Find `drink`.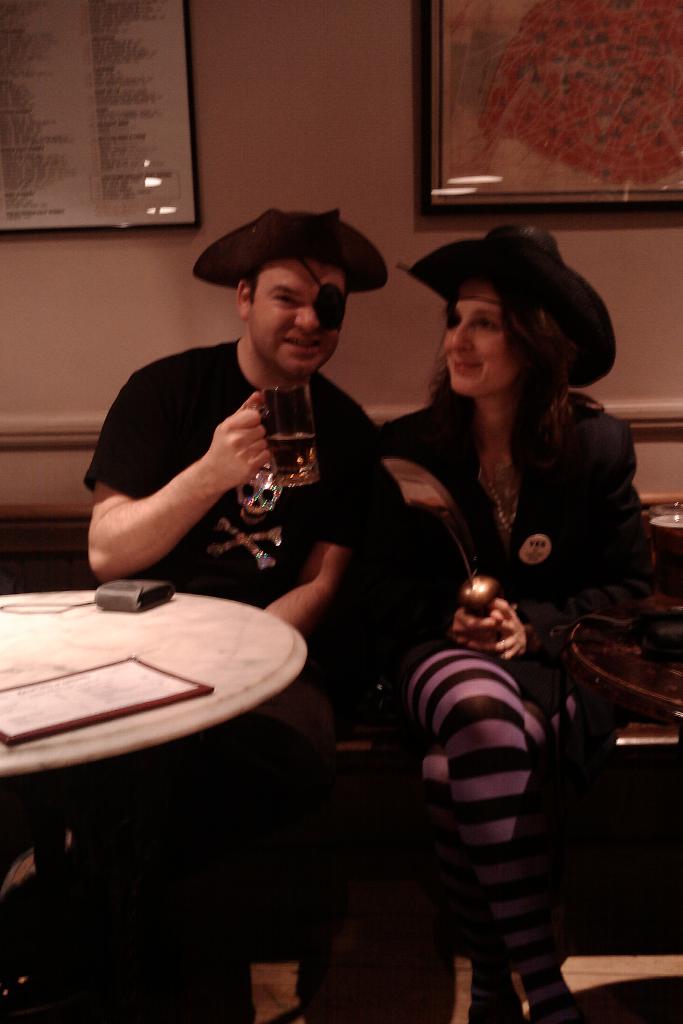
l=261, t=428, r=317, b=480.
